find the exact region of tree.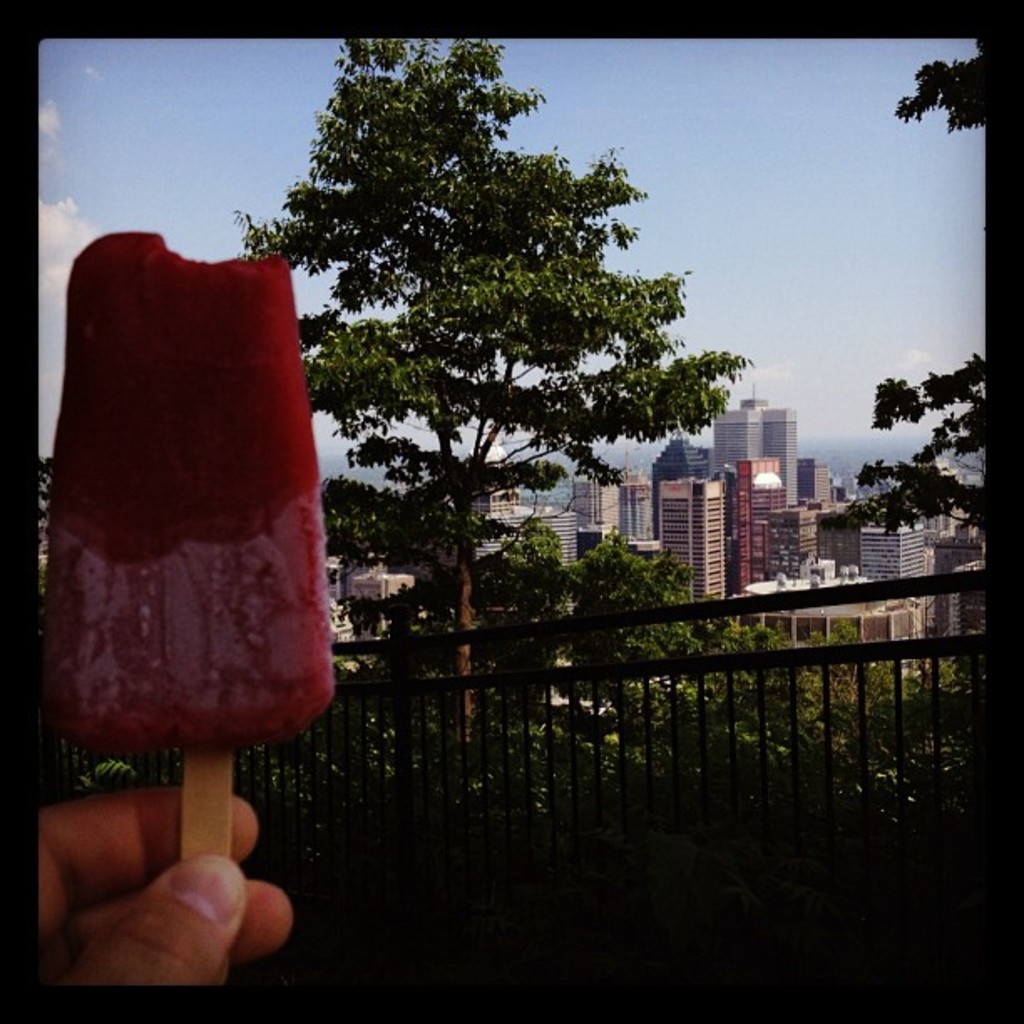
Exact region: BBox(813, 38, 987, 540).
